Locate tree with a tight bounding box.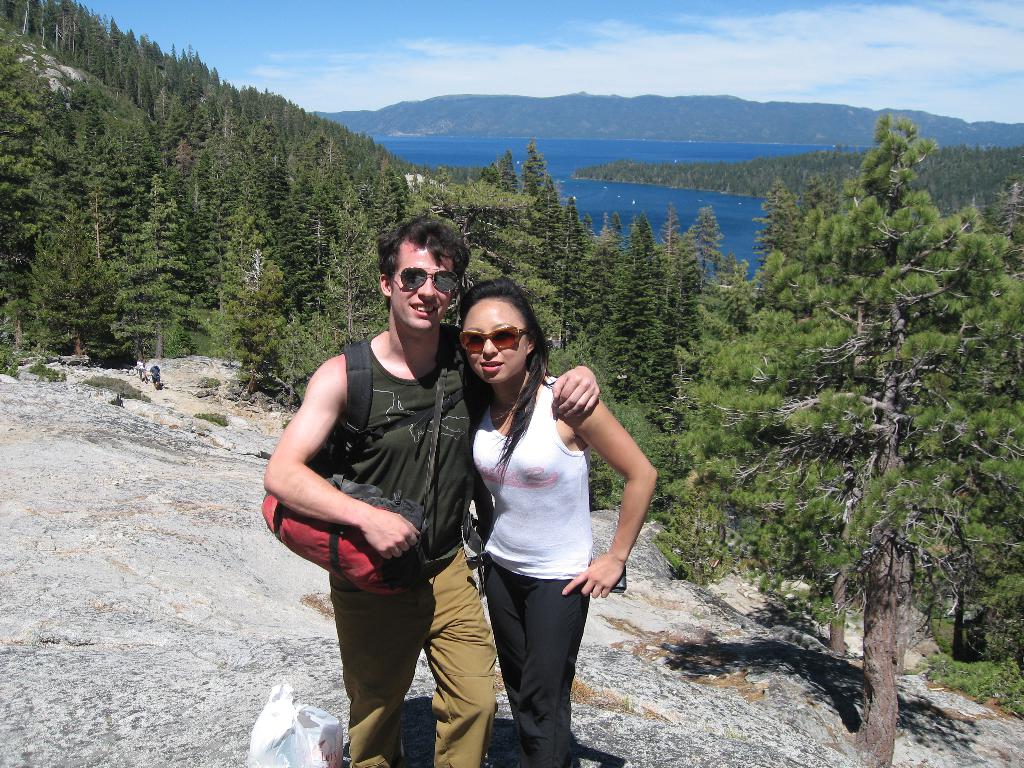
rect(719, 190, 993, 710).
